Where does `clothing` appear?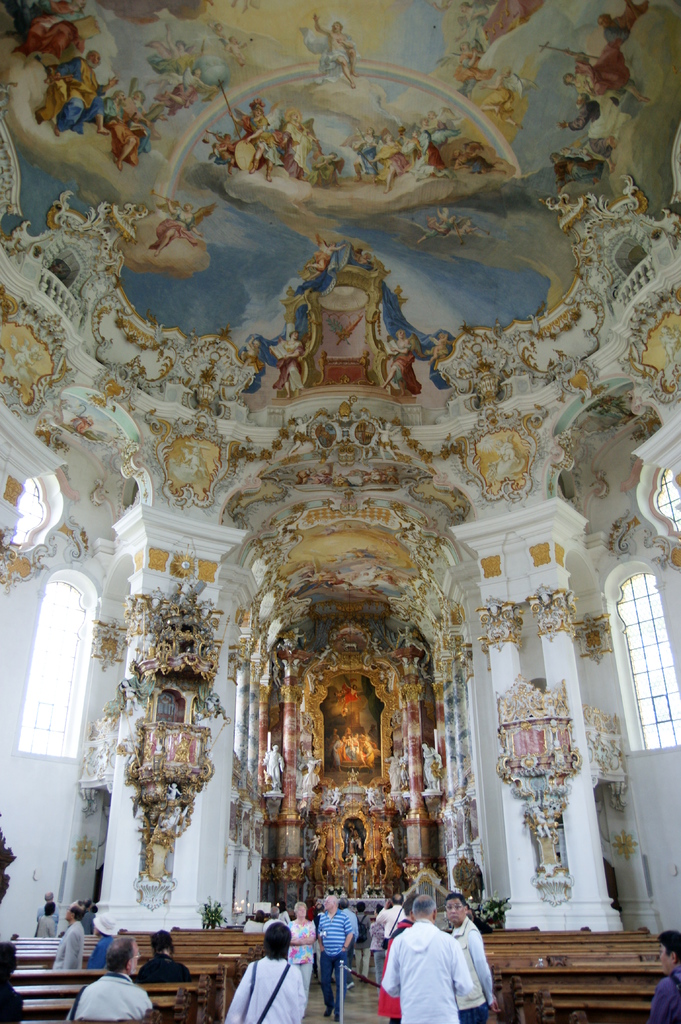
Appears at [36, 895, 52, 929].
